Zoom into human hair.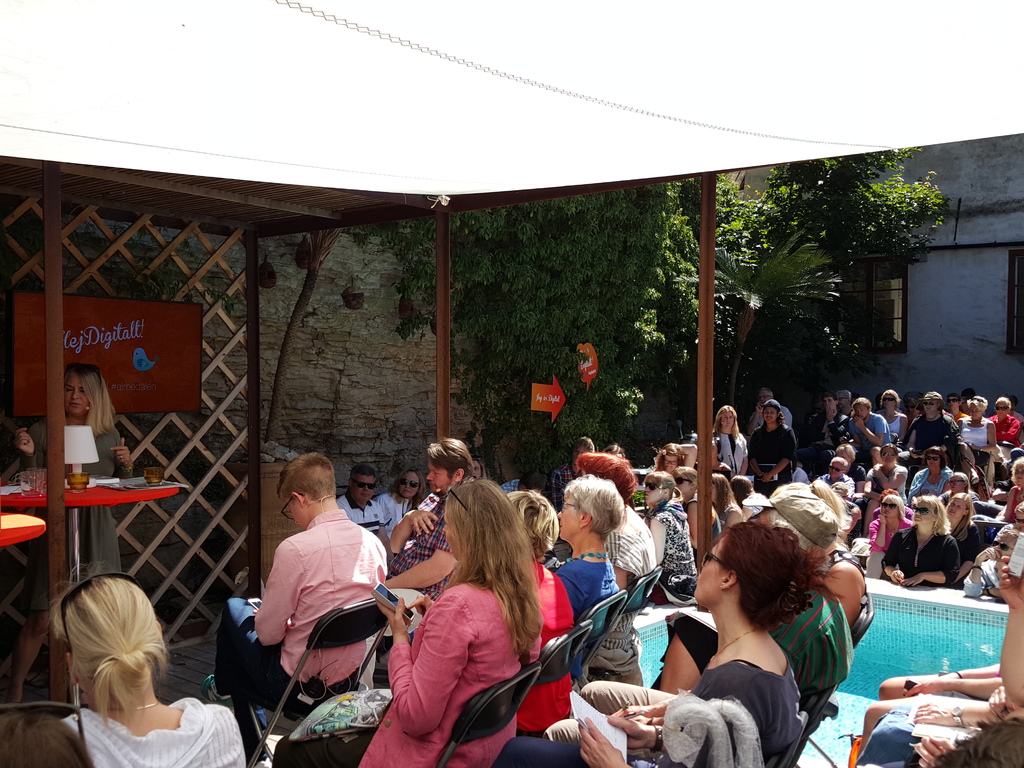
Zoom target: [x1=881, y1=440, x2=897, y2=454].
